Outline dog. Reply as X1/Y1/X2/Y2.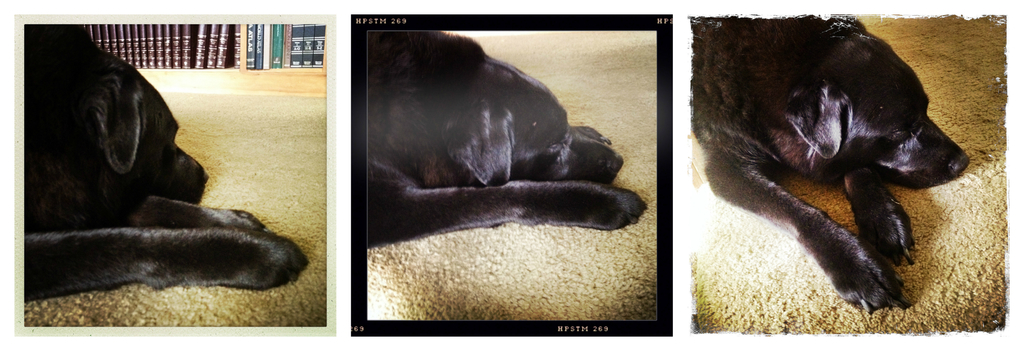
24/22/309/305.
